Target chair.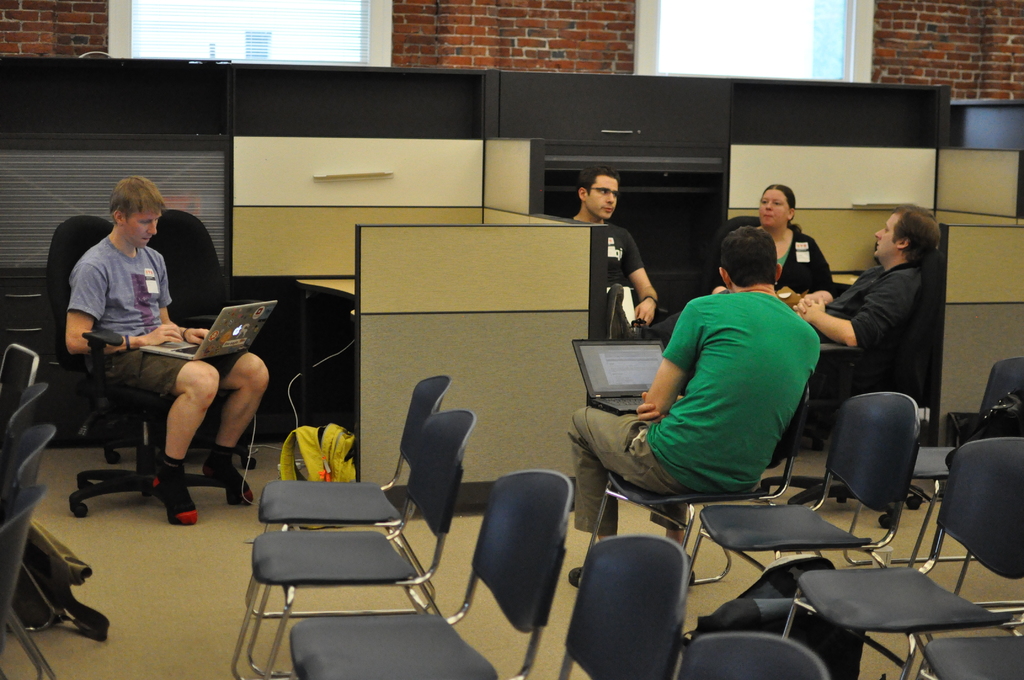
Target region: 780:434:1023:679.
